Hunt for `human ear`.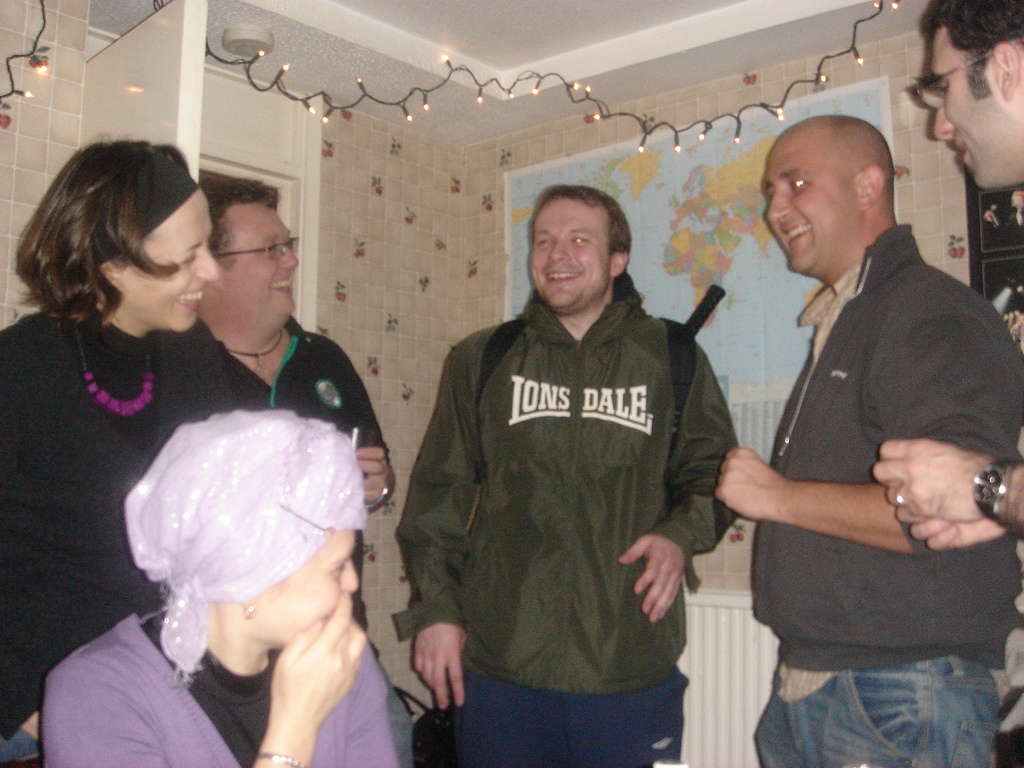
Hunted down at {"x1": 608, "y1": 250, "x2": 626, "y2": 274}.
